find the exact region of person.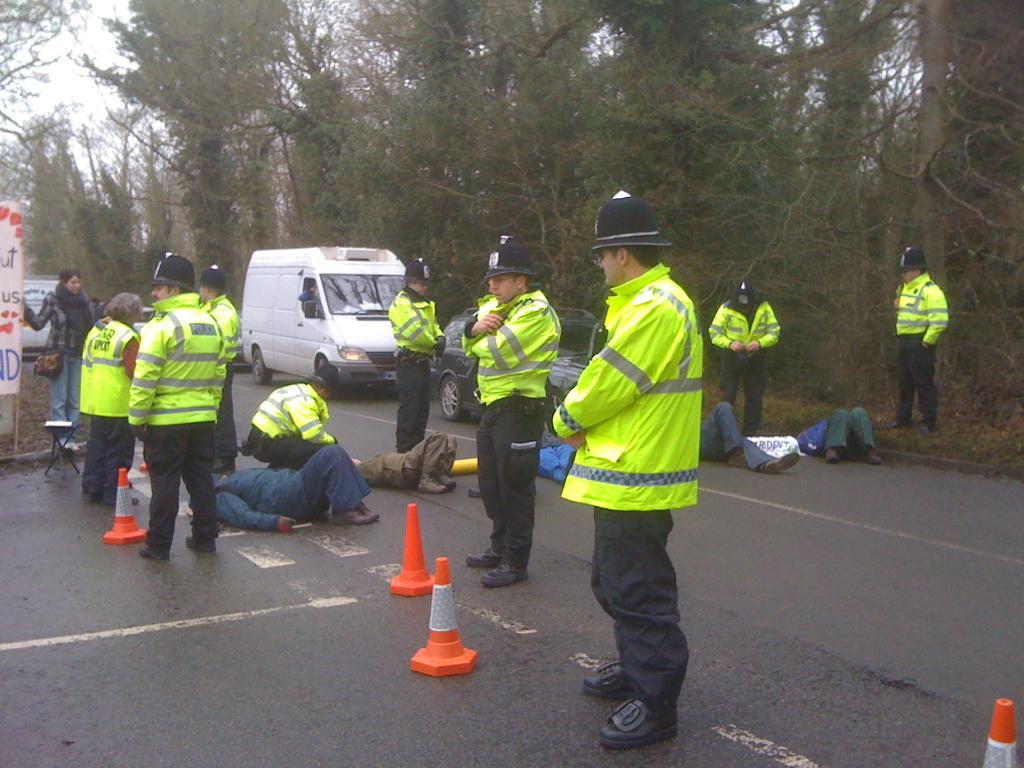
Exact region: box=[347, 426, 458, 493].
